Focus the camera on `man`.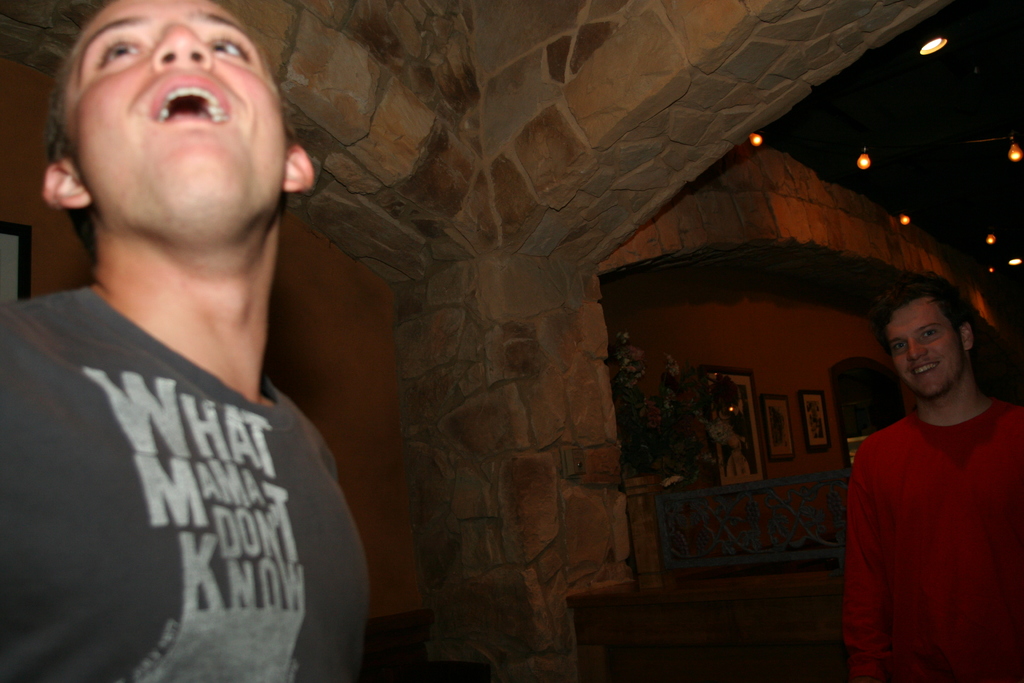
Focus region: {"x1": 6, "y1": 0, "x2": 429, "y2": 682}.
